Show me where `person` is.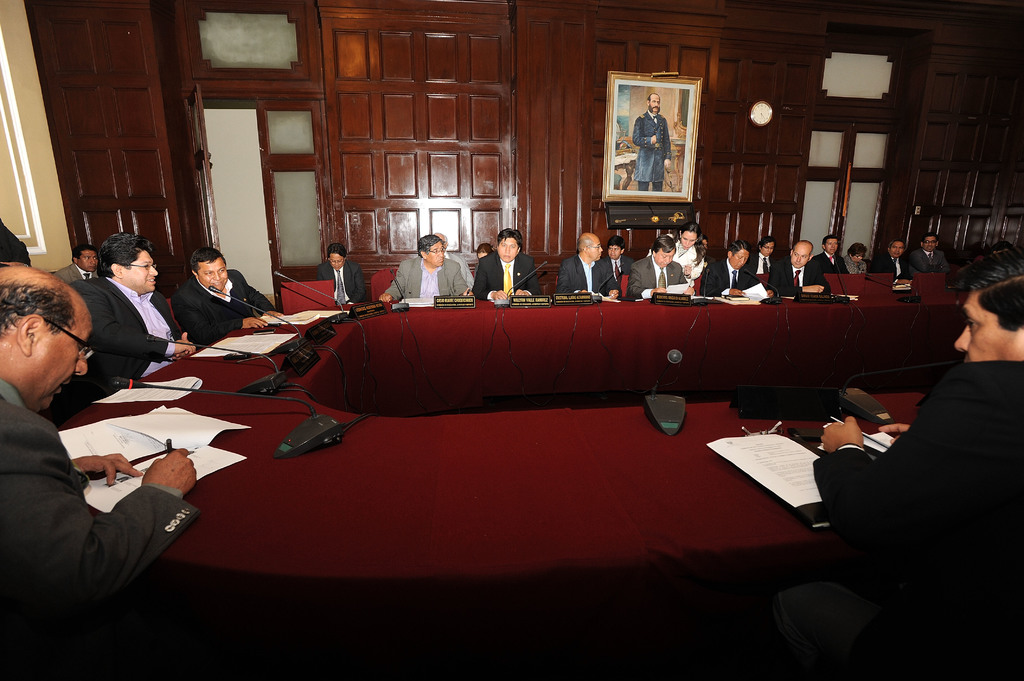
`person` is at x1=562 y1=234 x2=623 y2=297.
